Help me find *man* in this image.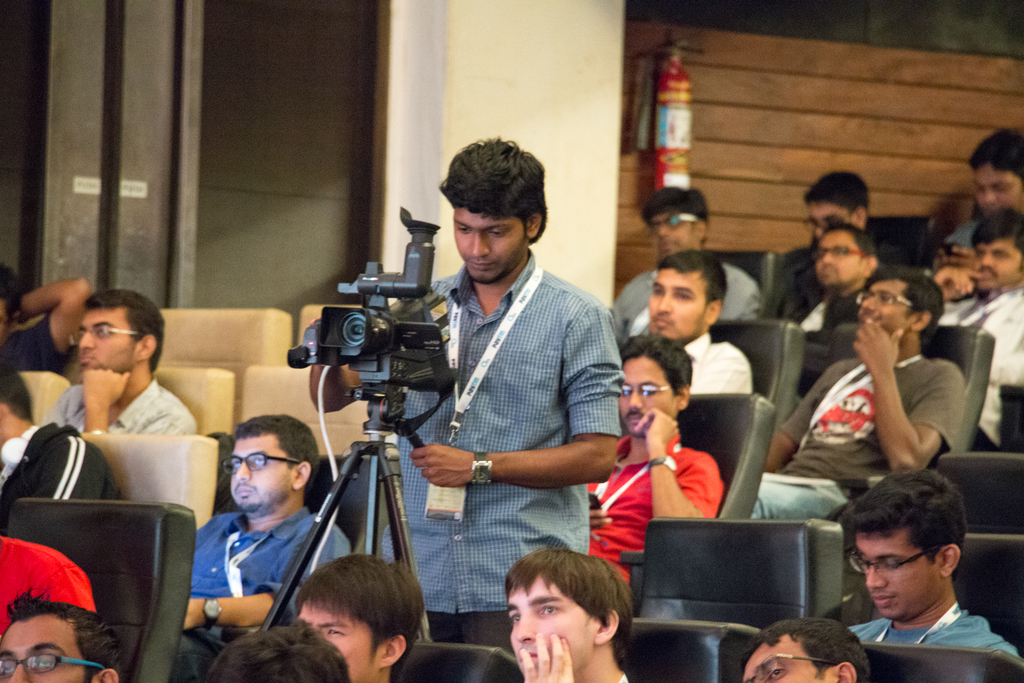
Found it: crop(289, 553, 419, 682).
